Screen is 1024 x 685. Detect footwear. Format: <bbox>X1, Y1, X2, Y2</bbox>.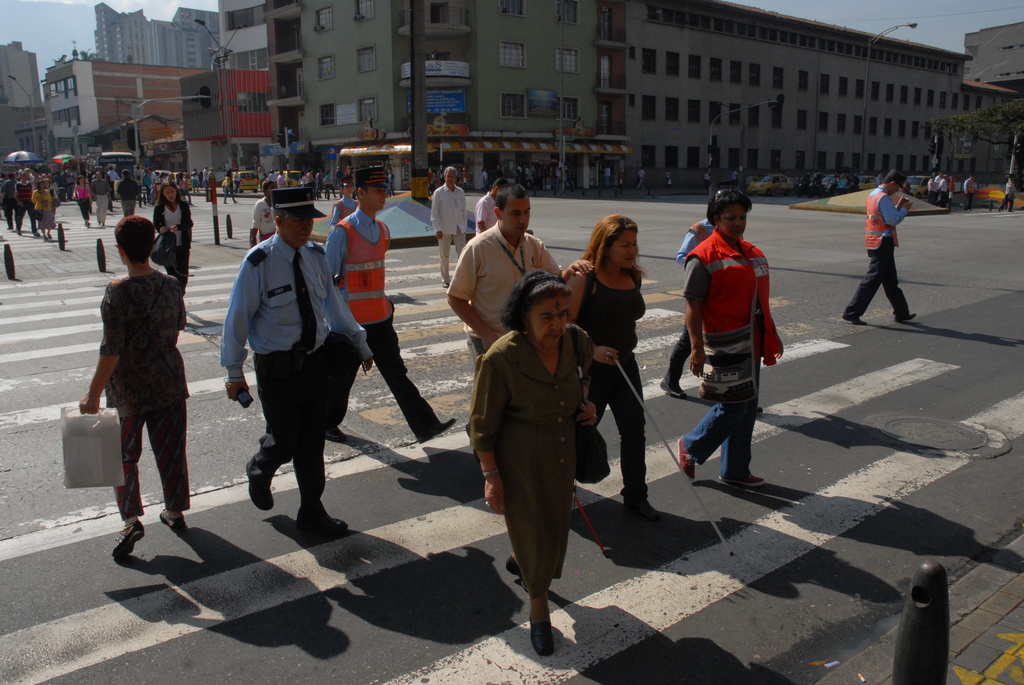
<bbox>724, 472, 774, 489</bbox>.
